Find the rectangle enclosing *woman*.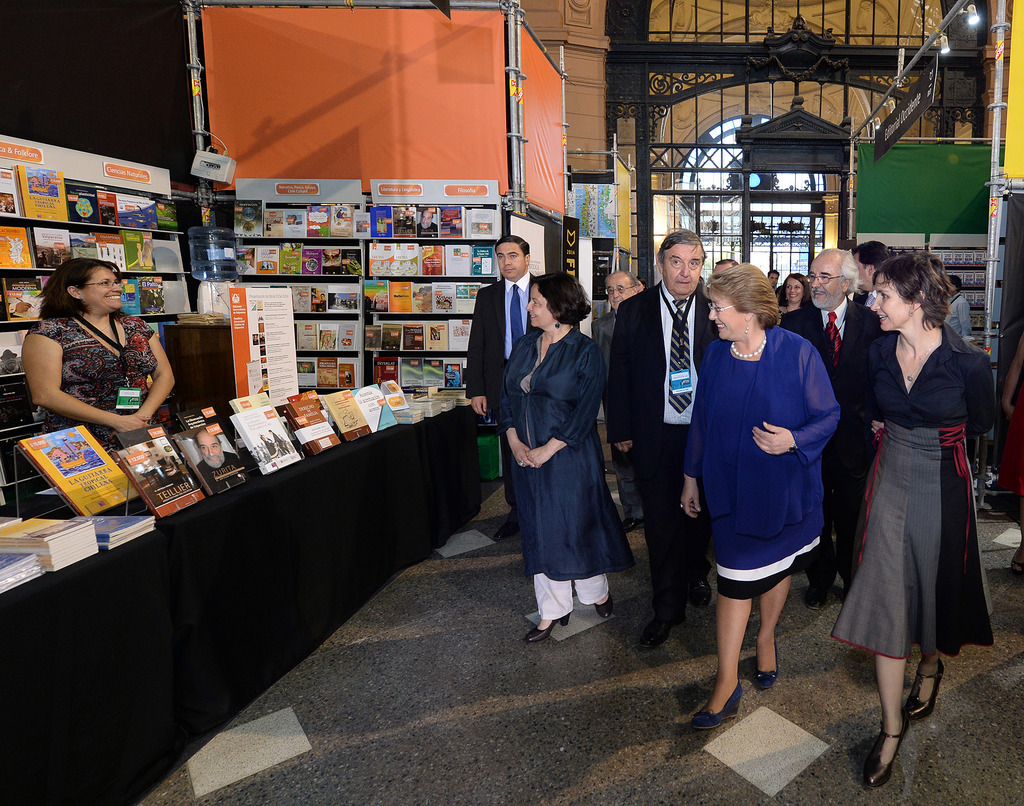
675 266 844 735.
